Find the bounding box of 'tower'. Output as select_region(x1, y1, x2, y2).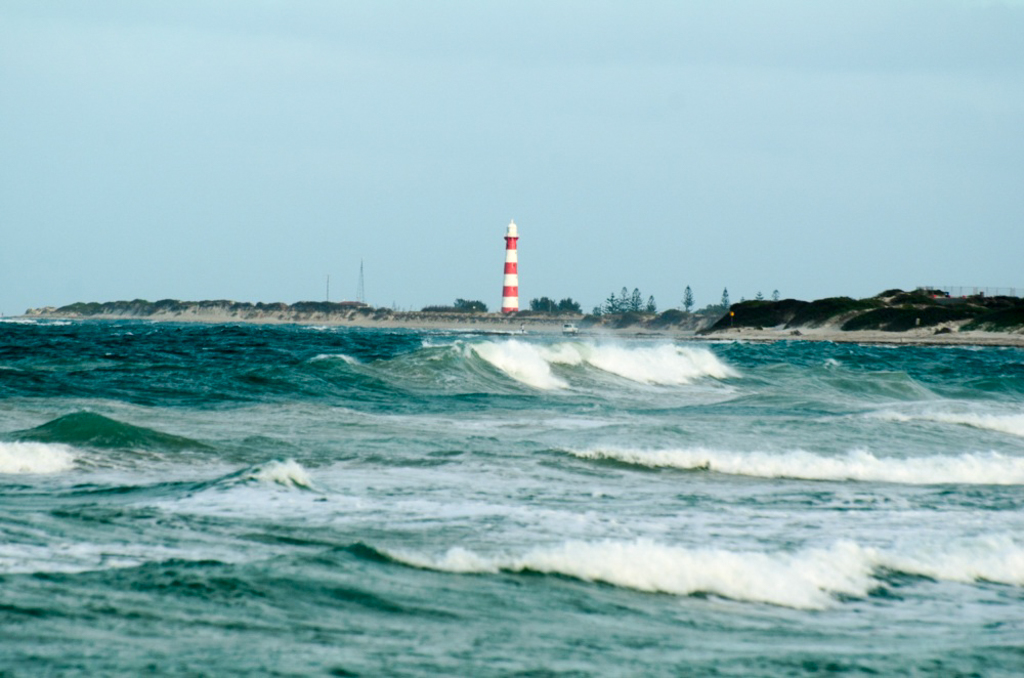
select_region(496, 215, 527, 319).
